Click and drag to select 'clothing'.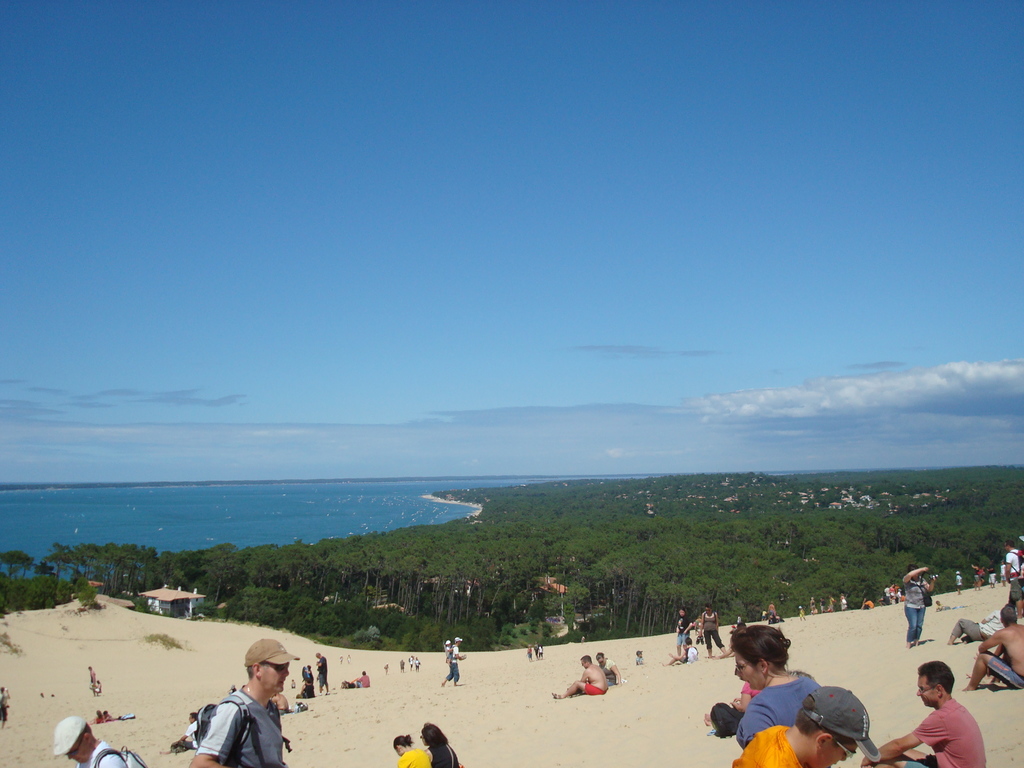
Selection: <box>732,725,803,767</box>.
